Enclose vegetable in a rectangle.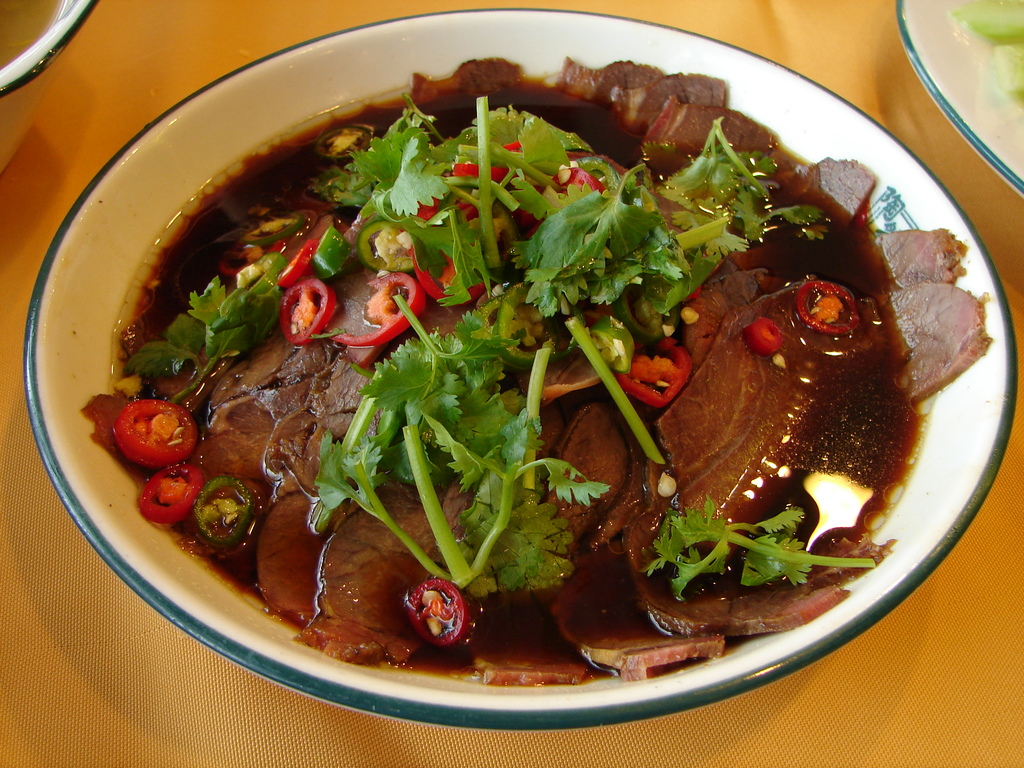
left=747, top=309, right=784, bottom=352.
